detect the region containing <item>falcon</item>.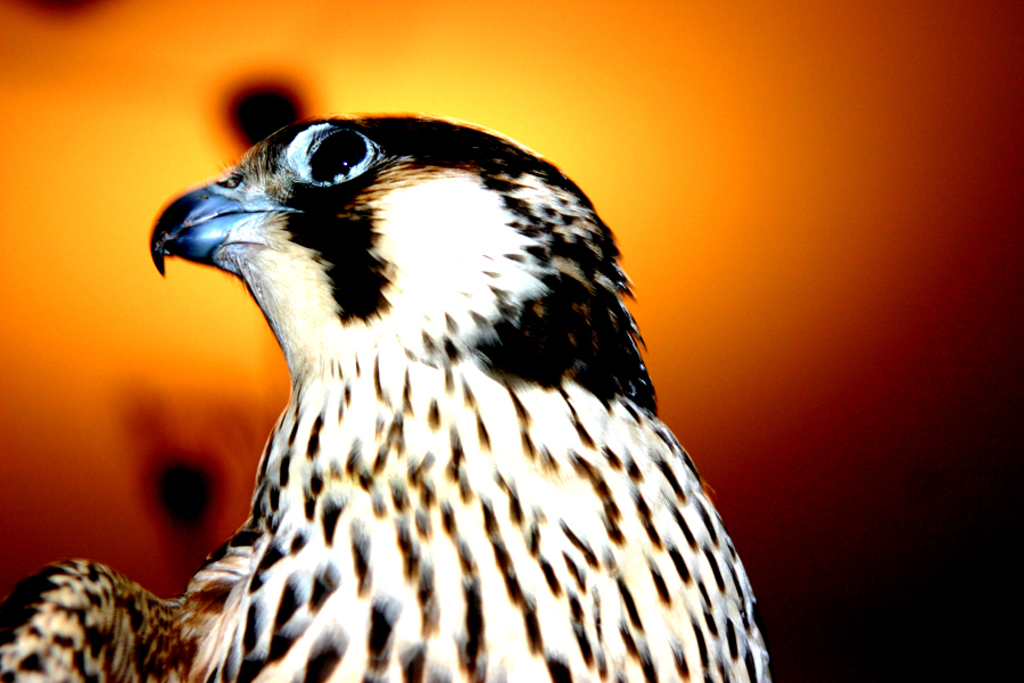
{"left": 0, "top": 114, "right": 773, "bottom": 682}.
